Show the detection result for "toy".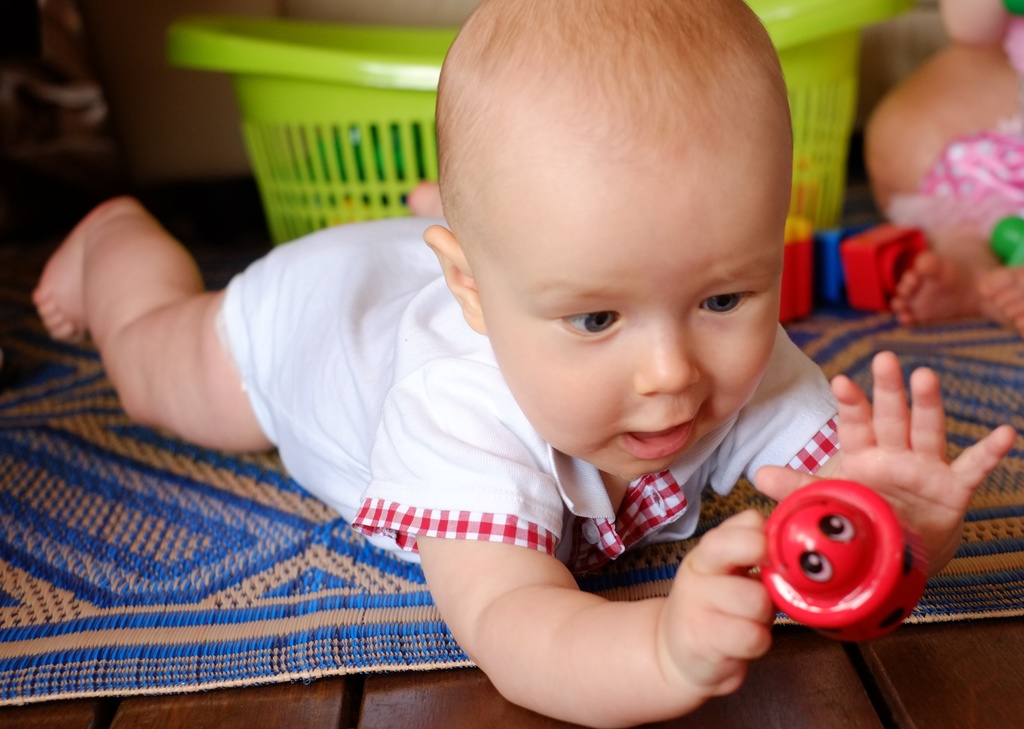
region(997, 220, 1023, 271).
